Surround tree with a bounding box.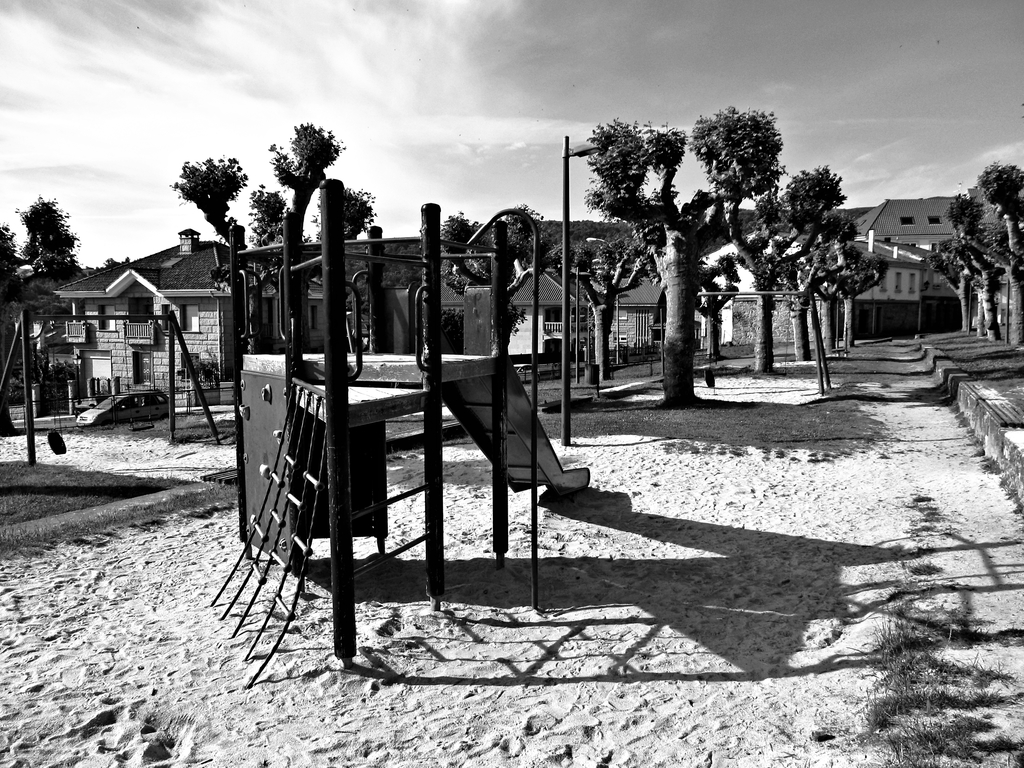
locate(580, 104, 784, 406).
